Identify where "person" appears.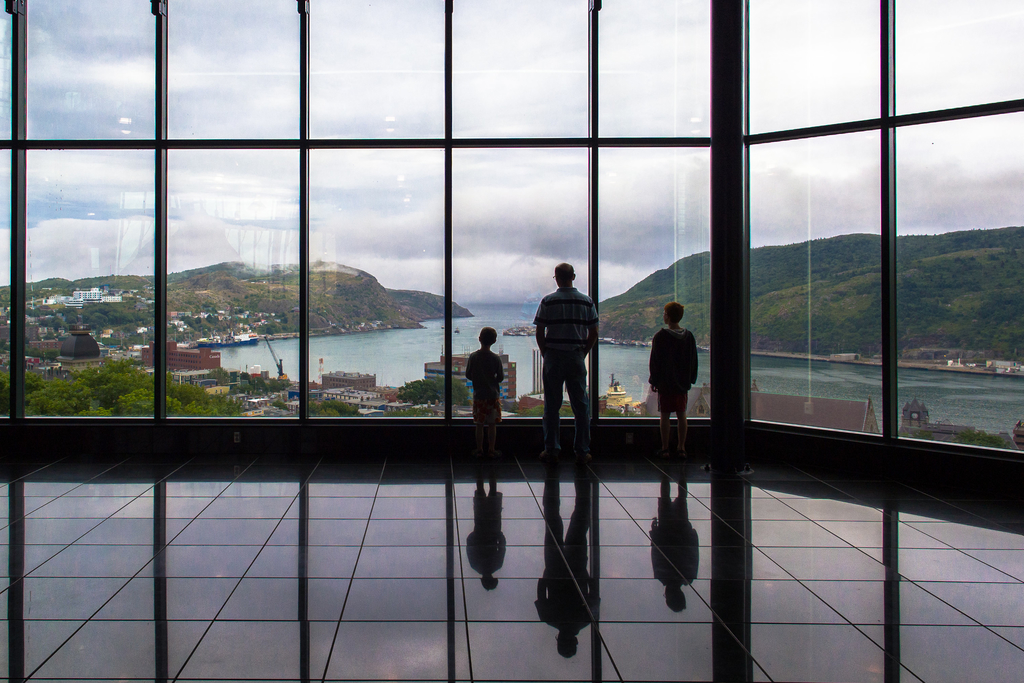
Appears at rect(465, 319, 507, 448).
